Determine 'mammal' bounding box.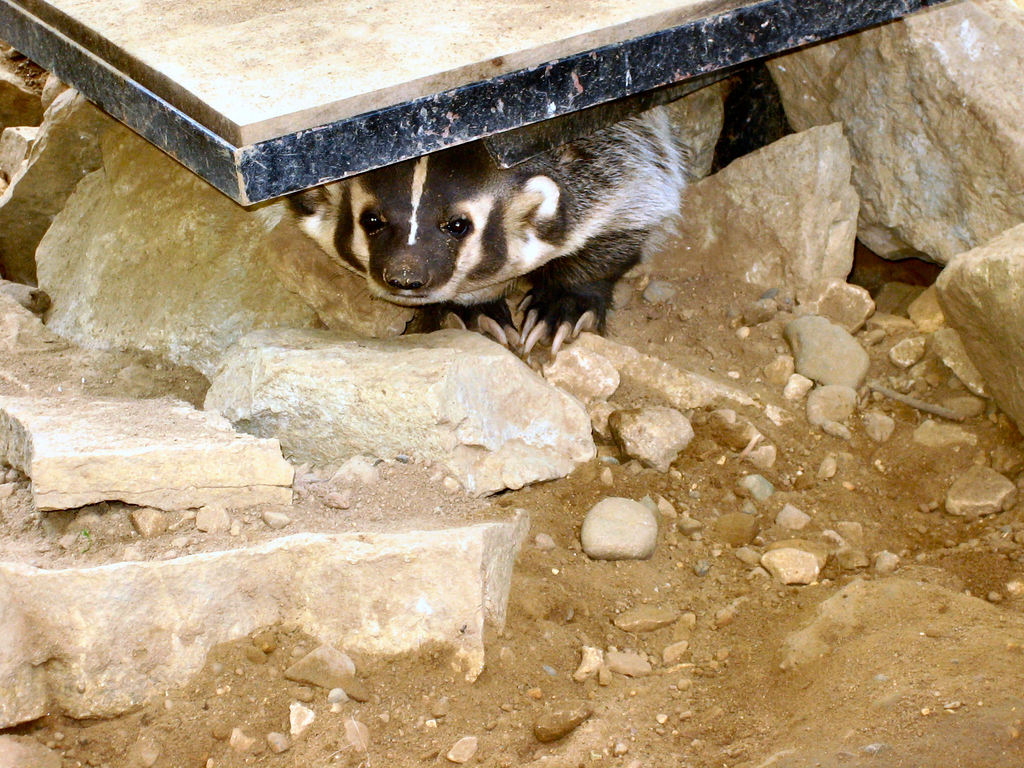
Determined: box(292, 94, 678, 352).
